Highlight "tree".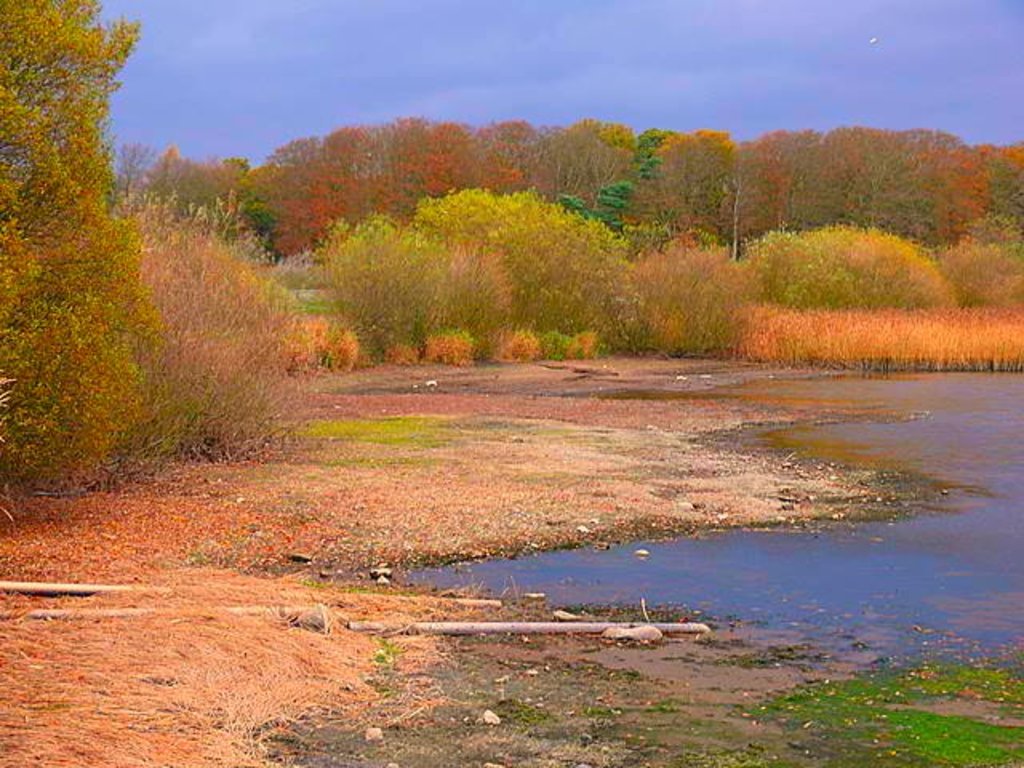
Highlighted region: box=[0, 0, 160, 506].
